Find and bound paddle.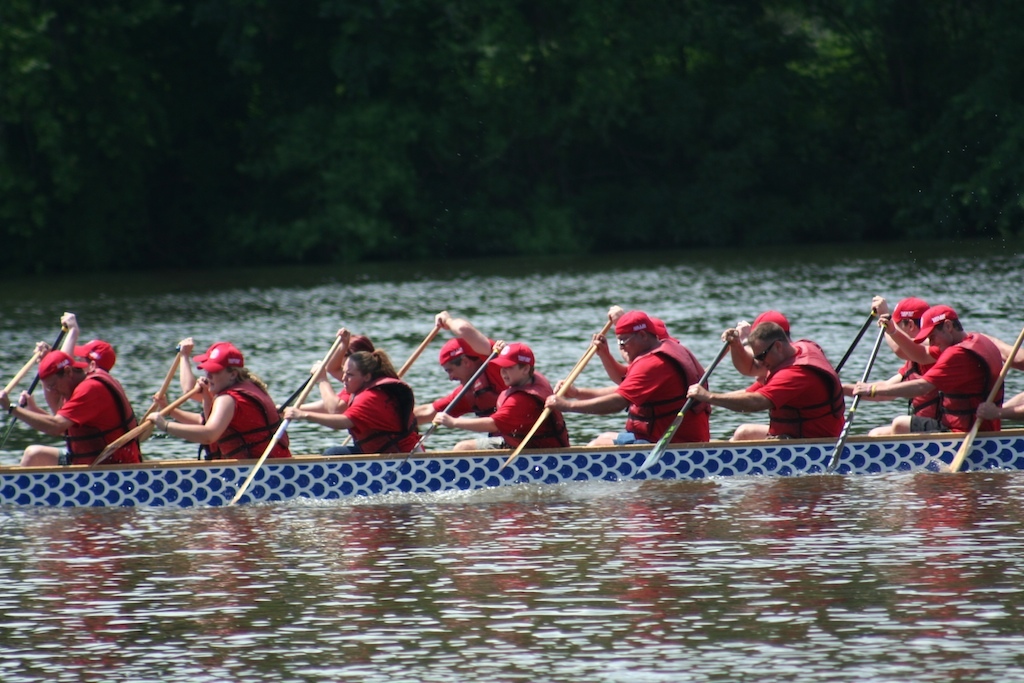
Bound: (left=509, top=340, right=599, bottom=462).
